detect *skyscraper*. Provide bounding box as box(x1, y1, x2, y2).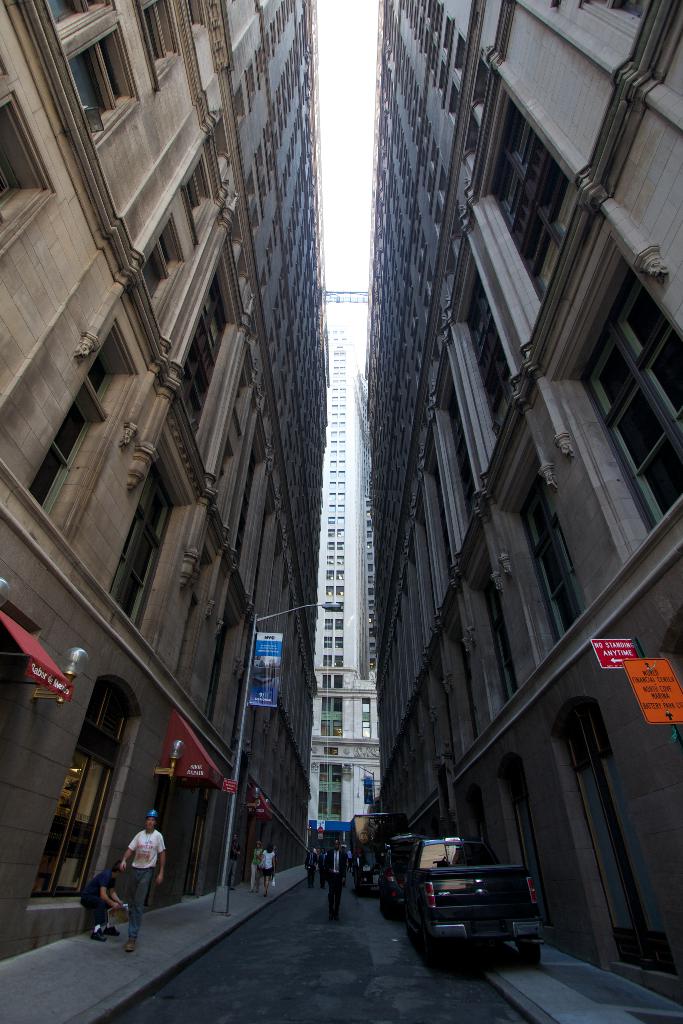
box(69, 0, 626, 977).
